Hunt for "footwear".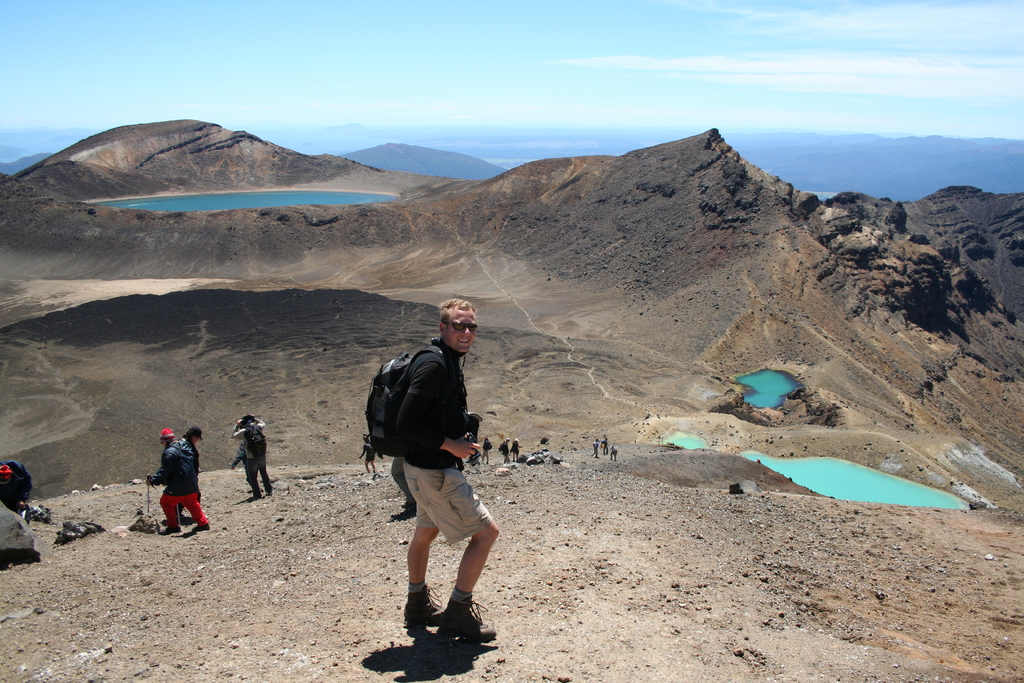
Hunted down at (left=435, top=597, right=496, bottom=643).
